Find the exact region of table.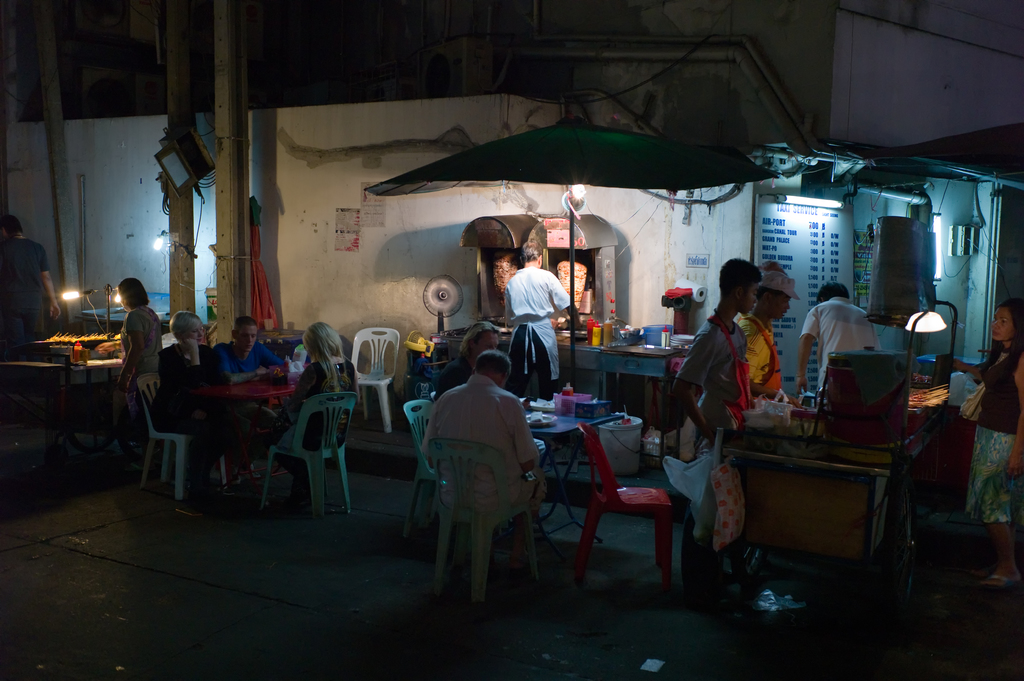
Exact region: [666,416,947,616].
